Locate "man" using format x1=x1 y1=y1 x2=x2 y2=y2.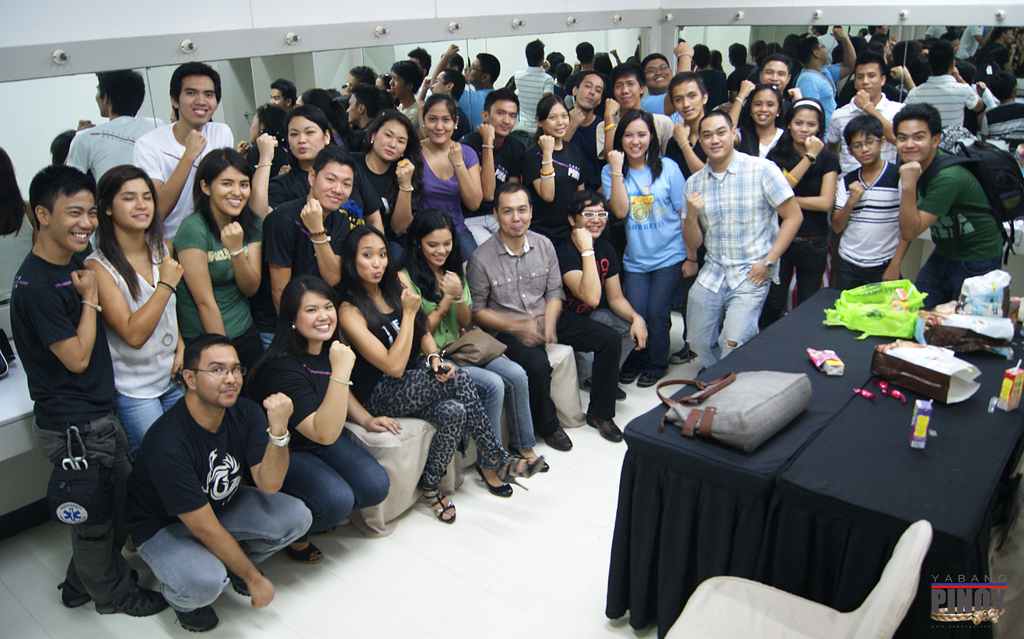
x1=465 y1=183 x2=625 y2=453.
